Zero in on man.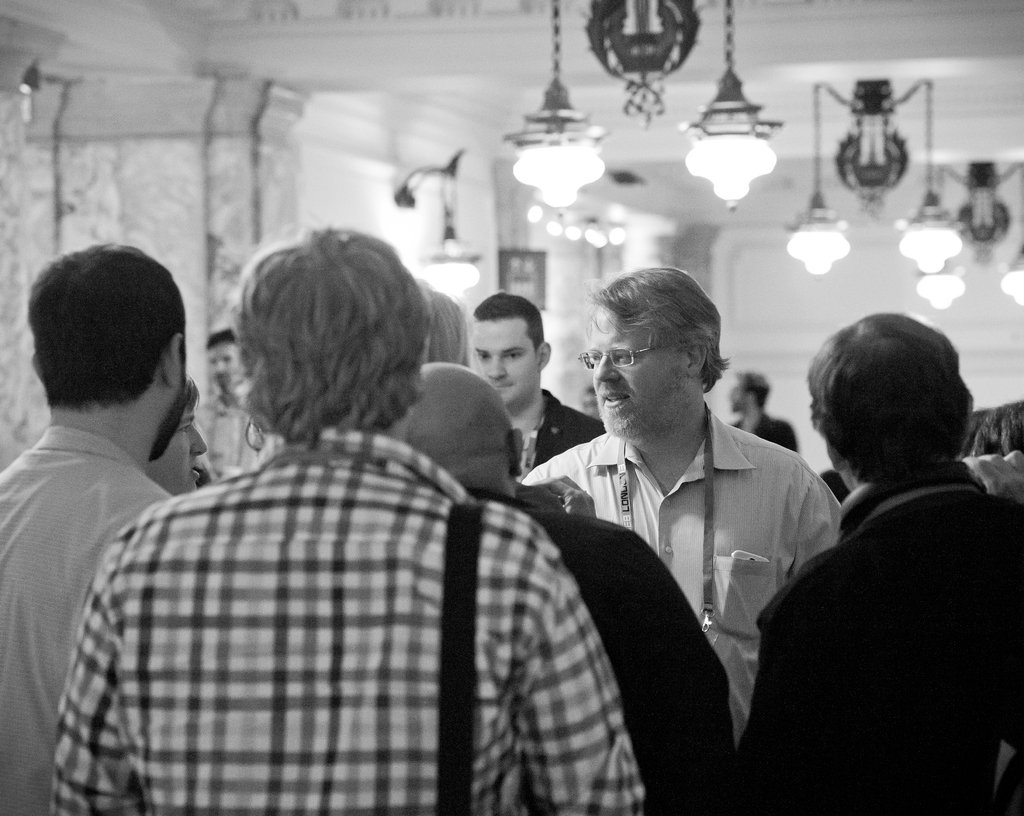
Zeroed in: <bbox>196, 326, 265, 476</bbox>.
